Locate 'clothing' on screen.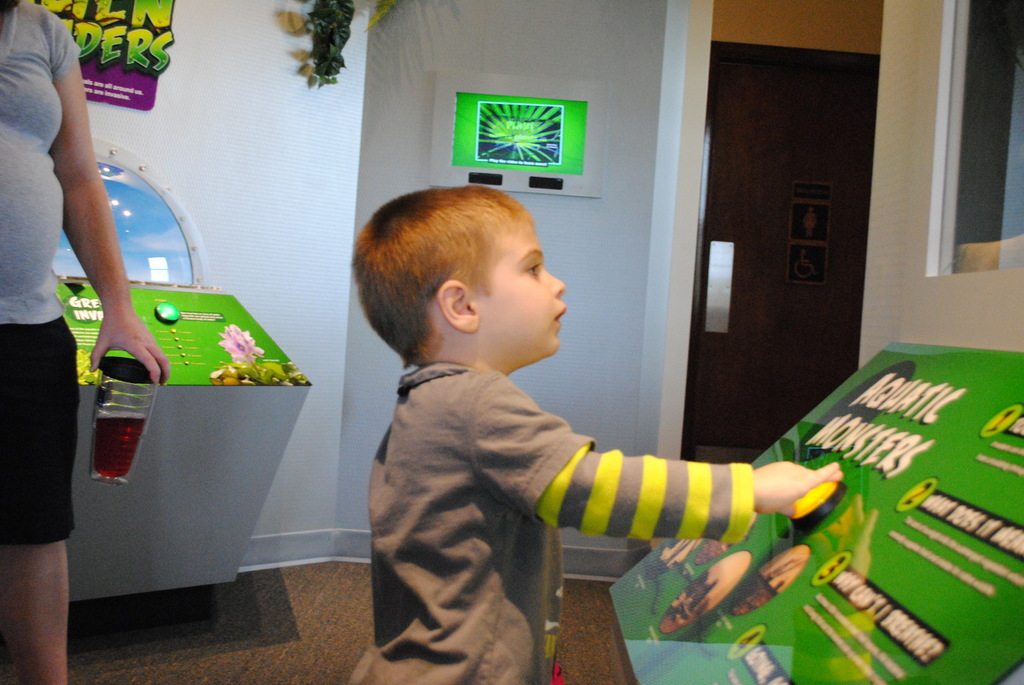
On screen at (347, 360, 758, 684).
